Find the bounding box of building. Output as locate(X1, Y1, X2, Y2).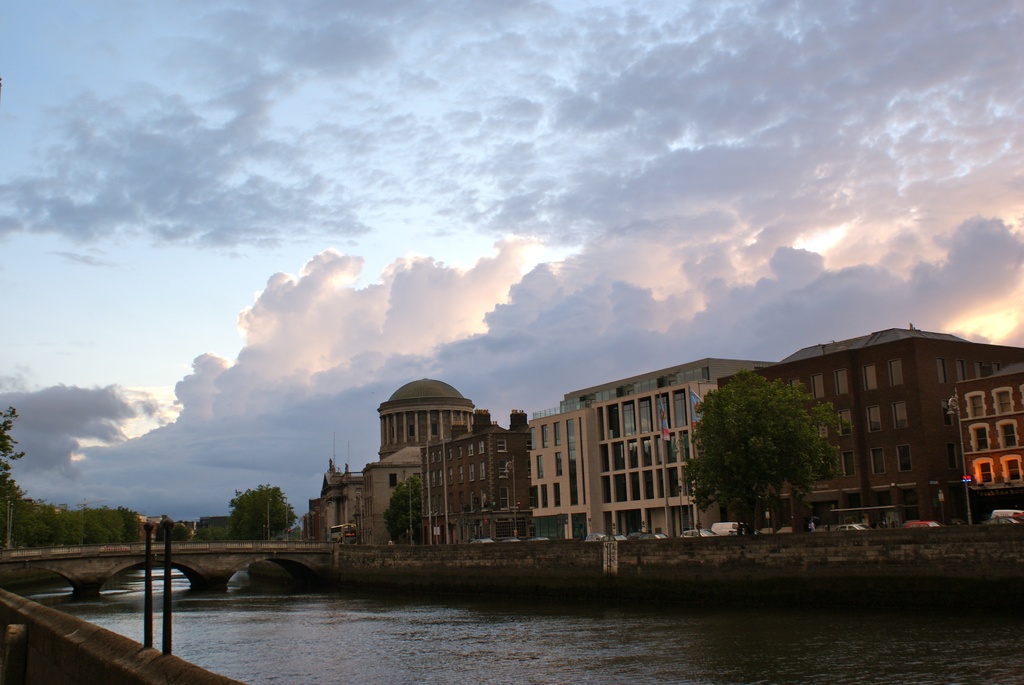
locate(716, 321, 1023, 523).
